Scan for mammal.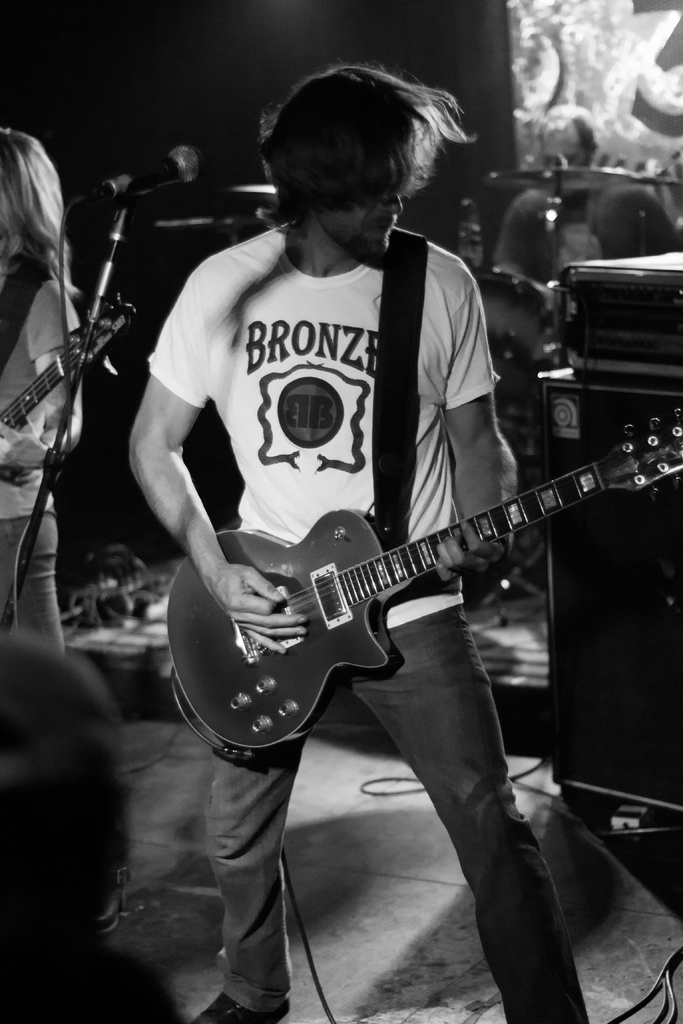
Scan result: box(0, 127, 88, 650).
